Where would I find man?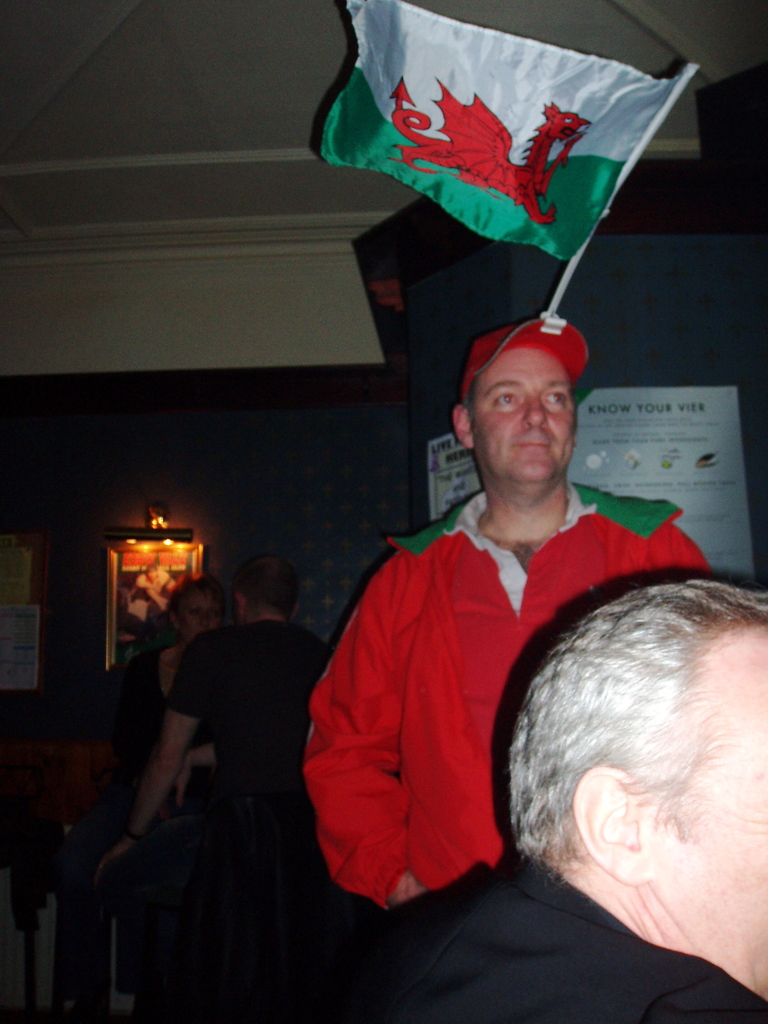
At 303, 575, 767, 1023.
